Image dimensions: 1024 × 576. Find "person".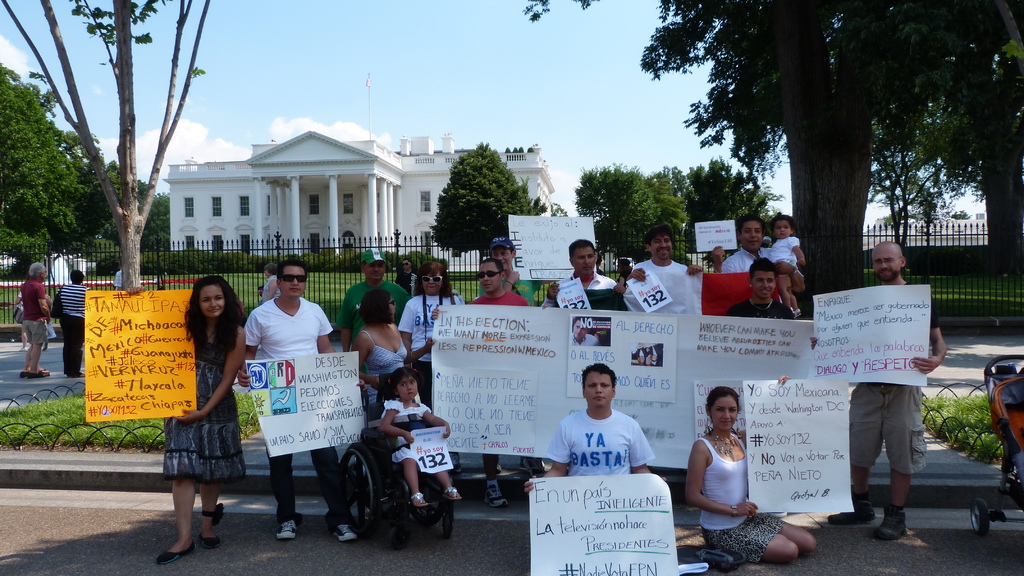
detection(378, 362, 463, 504).
